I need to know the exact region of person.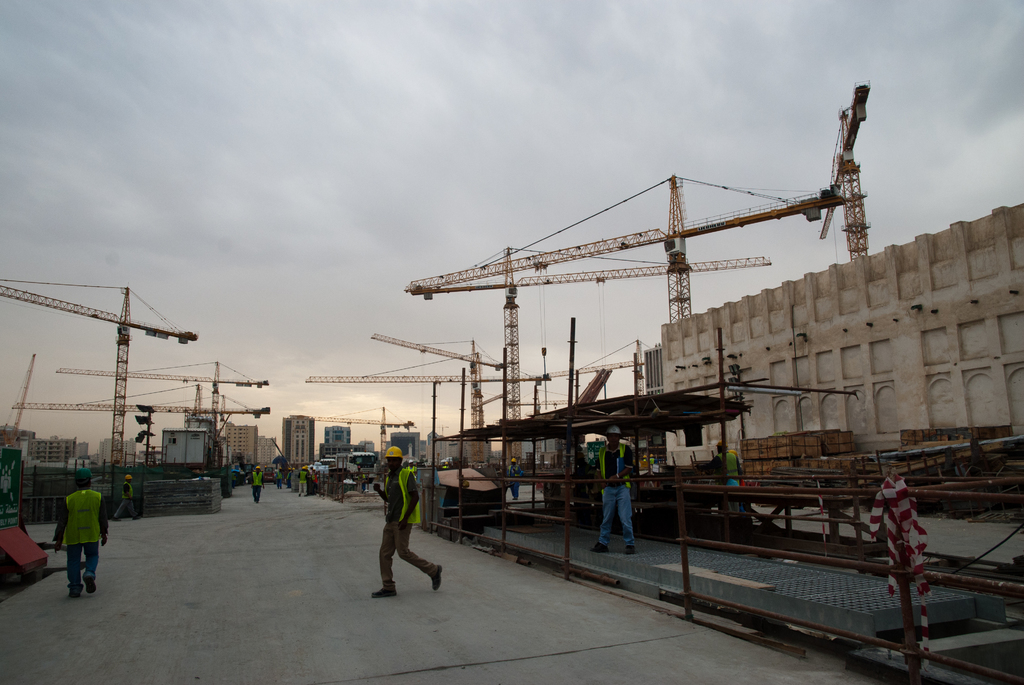
Region: detection(588, 422, 634, 558).
